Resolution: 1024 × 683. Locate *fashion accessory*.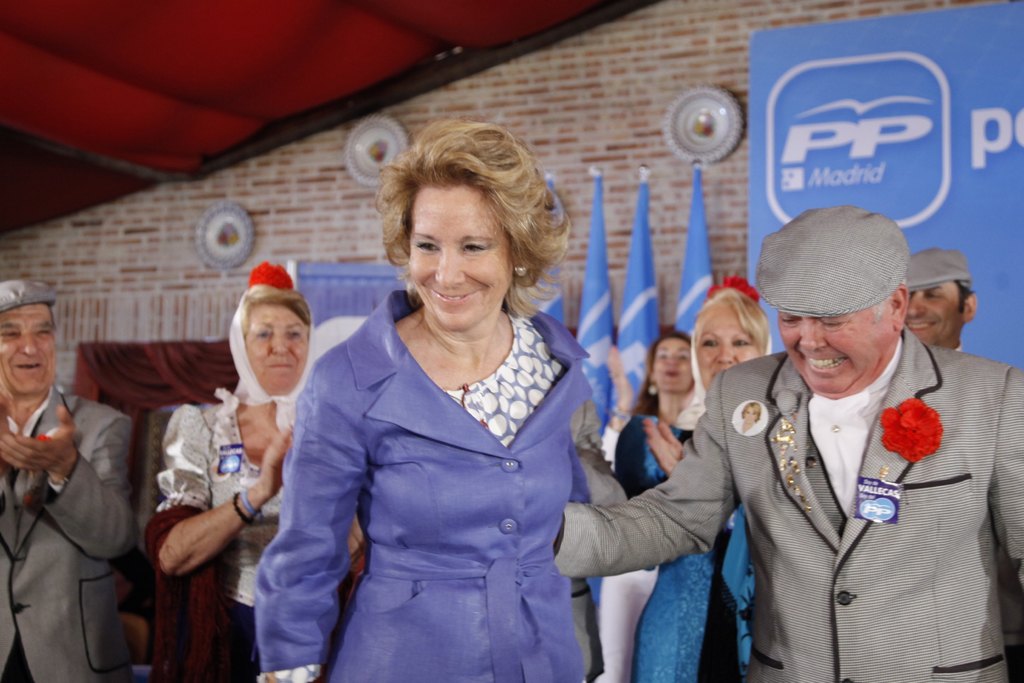
crop(710, 270, 767, 306).
